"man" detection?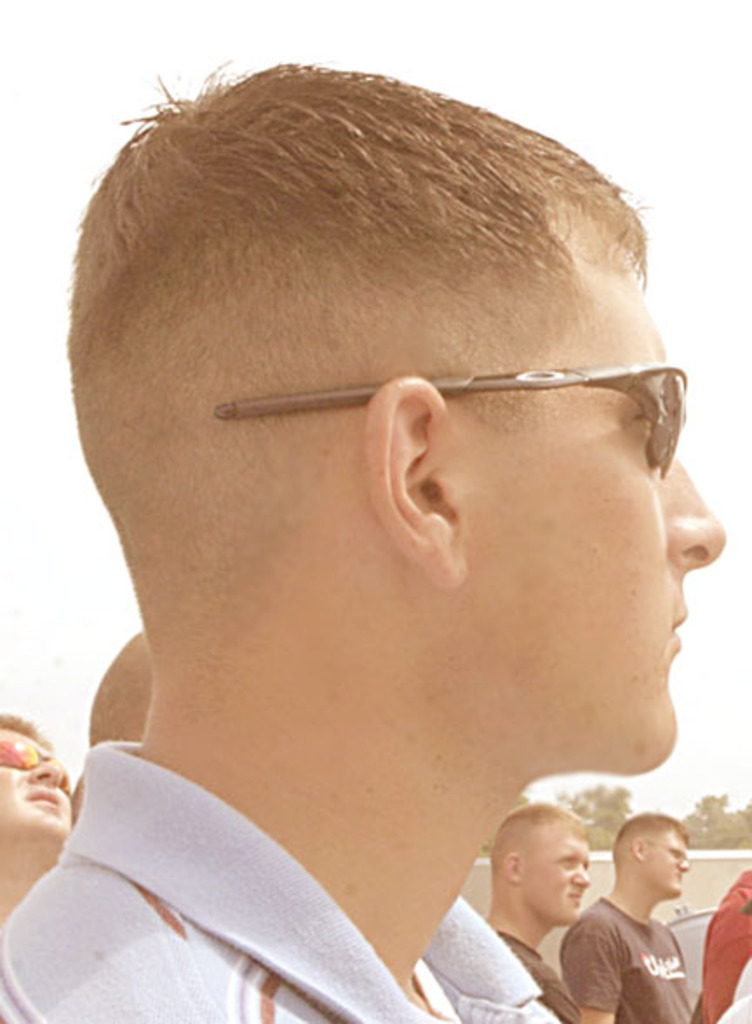
bbox=[0, 707, 77, 914]
